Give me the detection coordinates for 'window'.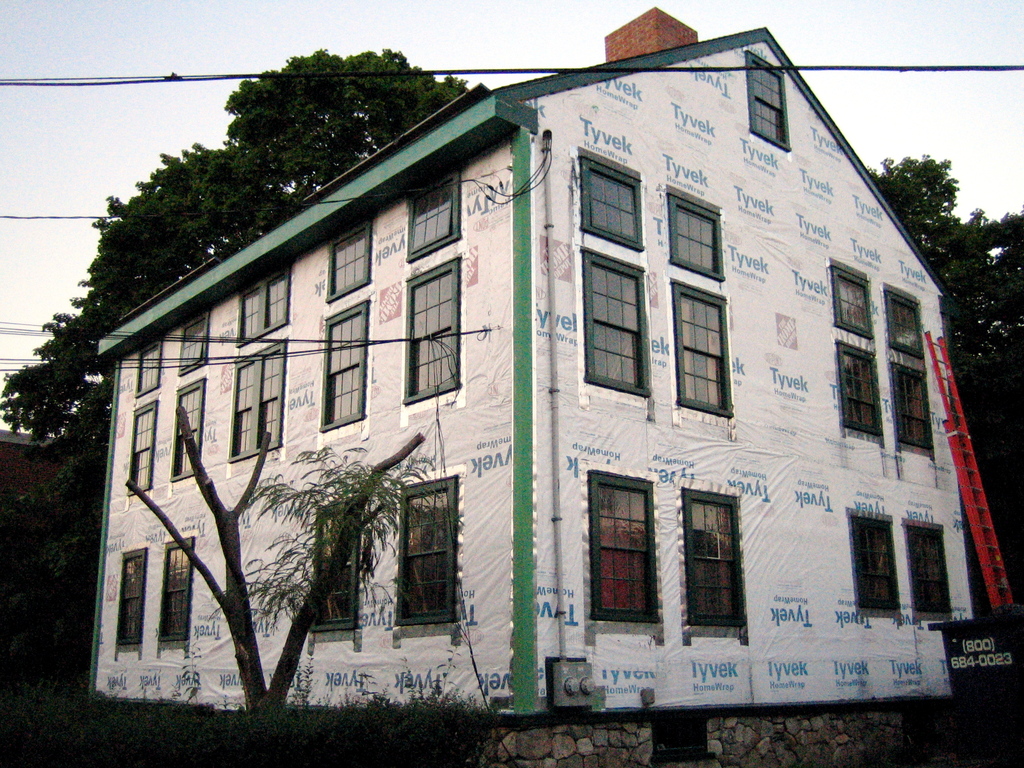
{"left": 180, "top": 306, "right": 213, "bottom": 373}.
